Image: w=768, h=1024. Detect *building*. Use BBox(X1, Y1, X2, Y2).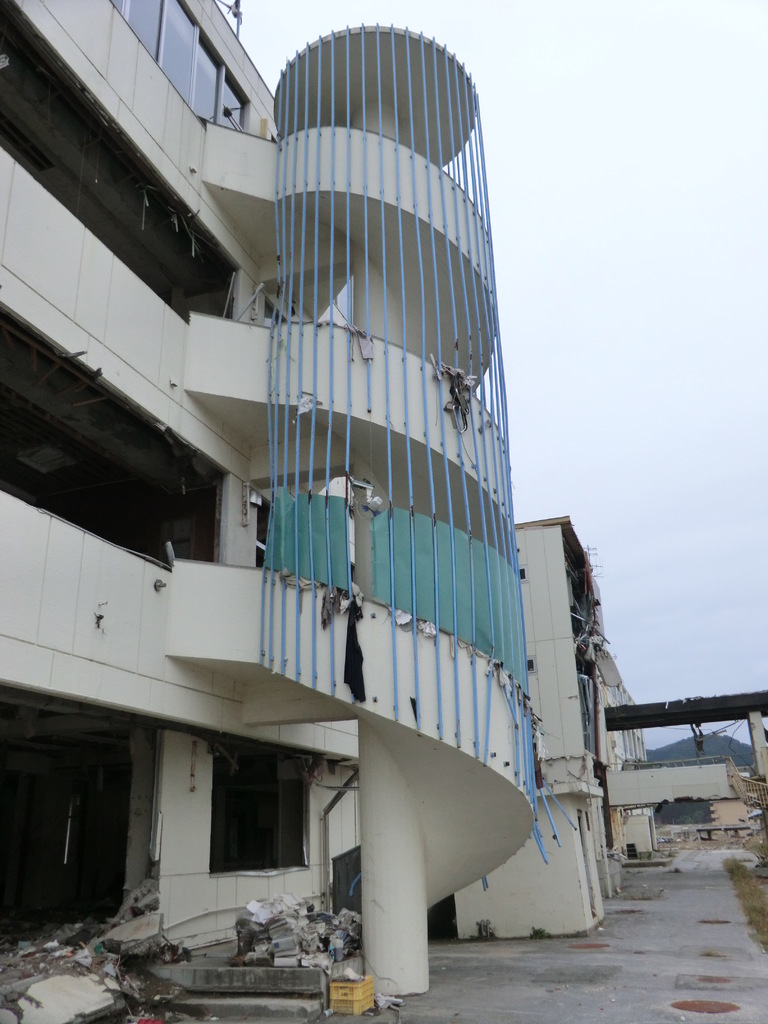
BBox(429, 512, 660, 937).
